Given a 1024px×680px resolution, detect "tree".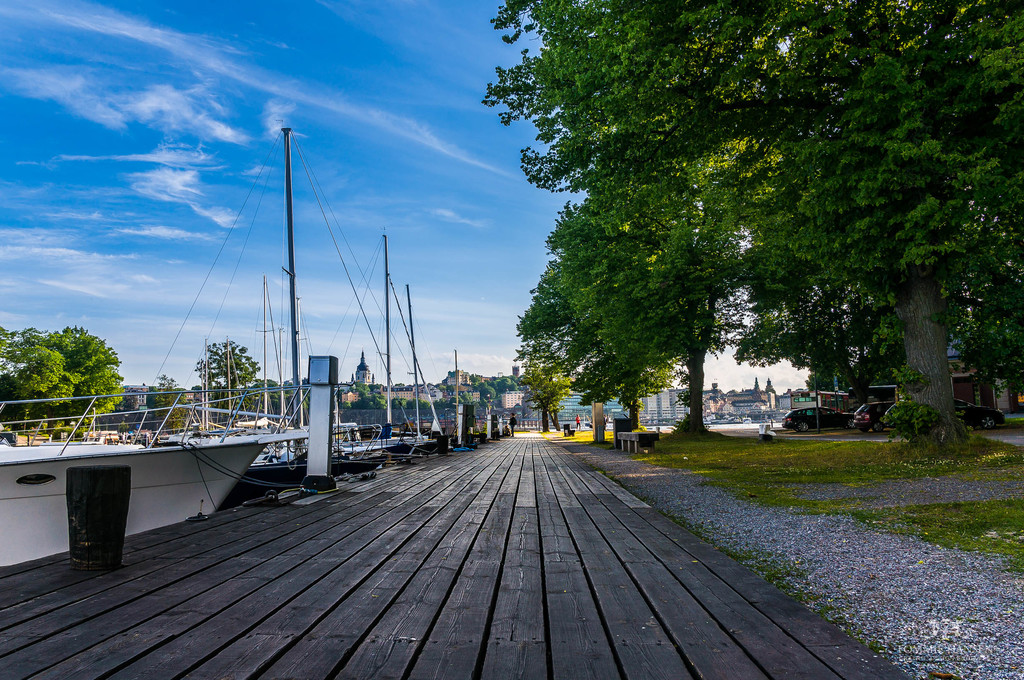
box(750, 372, 764, 392).
